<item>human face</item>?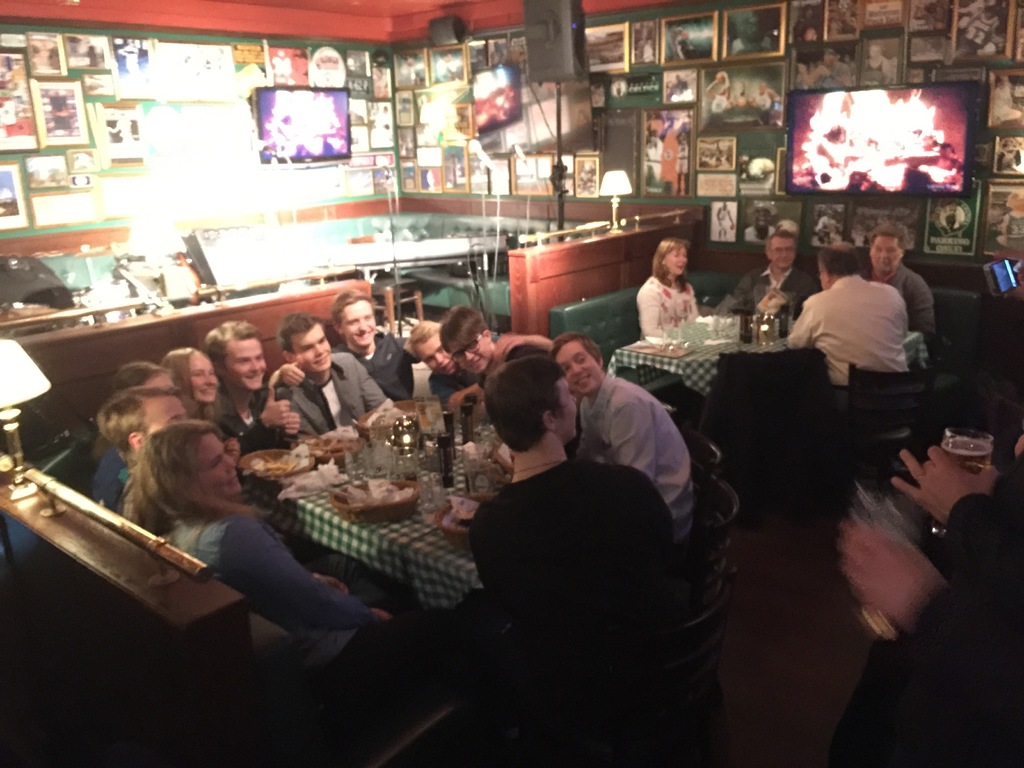
locate(947, 204, 954, 215)
